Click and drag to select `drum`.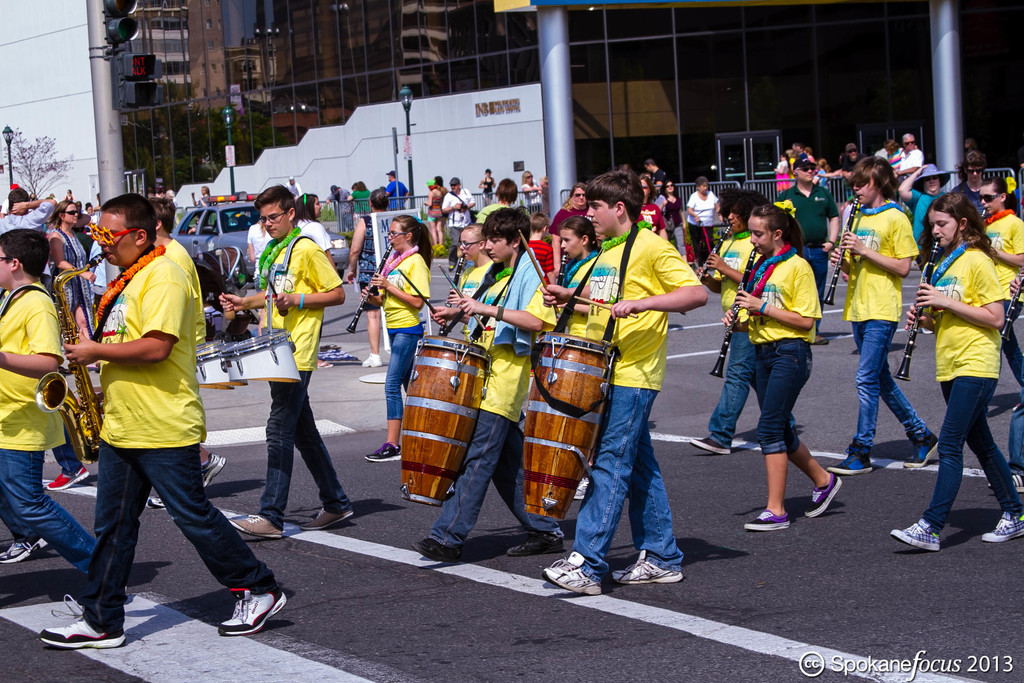
Selection: box=[221, 330, 303, 382].
